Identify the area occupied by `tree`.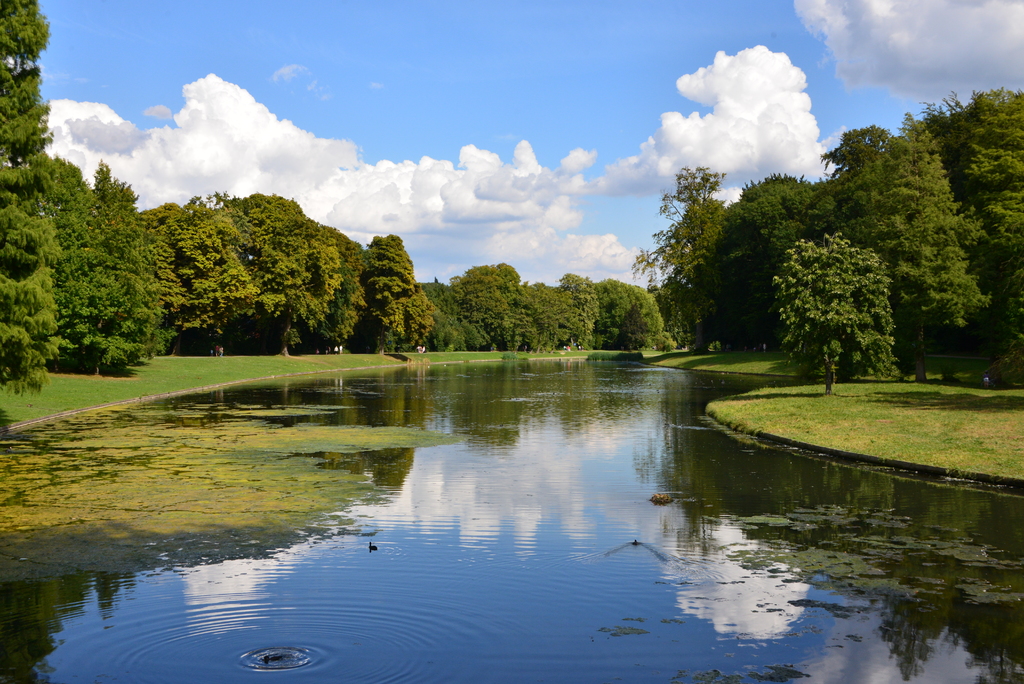
Area: <region>1, 0, 61, 405</region>.
